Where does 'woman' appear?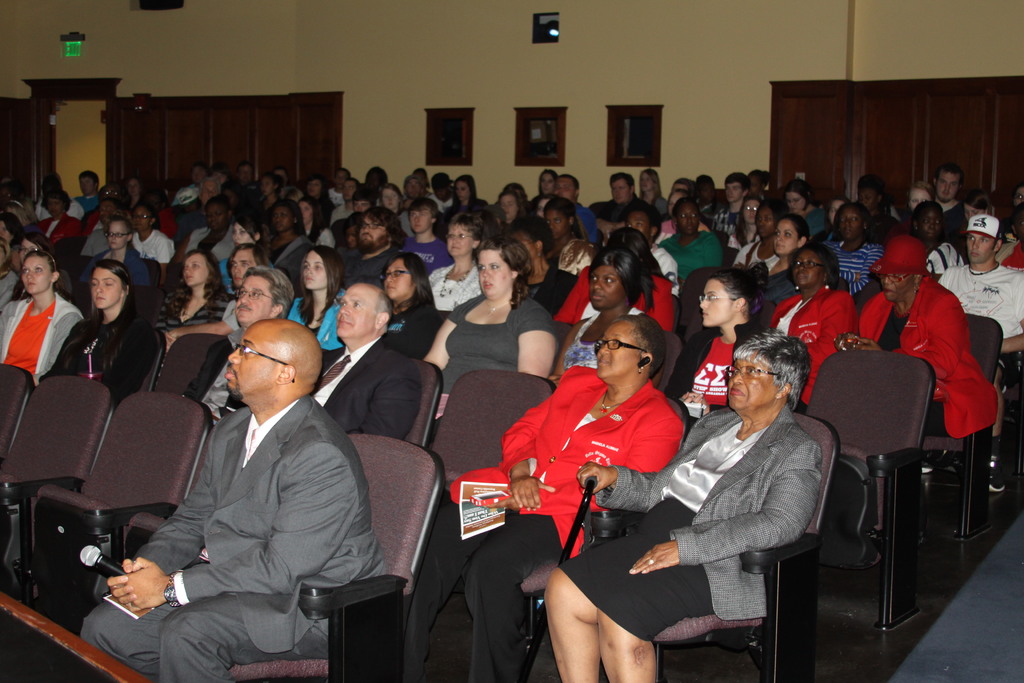
Appears at Rect(552, 225, 678, 335).
